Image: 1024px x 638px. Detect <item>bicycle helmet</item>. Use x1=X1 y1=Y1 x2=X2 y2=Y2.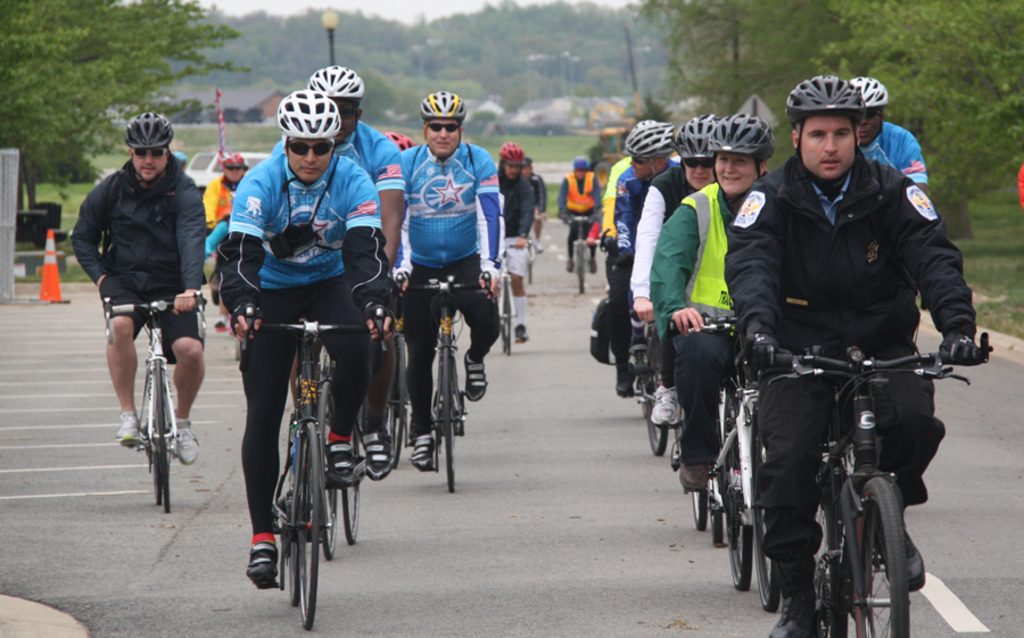
x1=125 y1=110 x2=174 y2=154.
